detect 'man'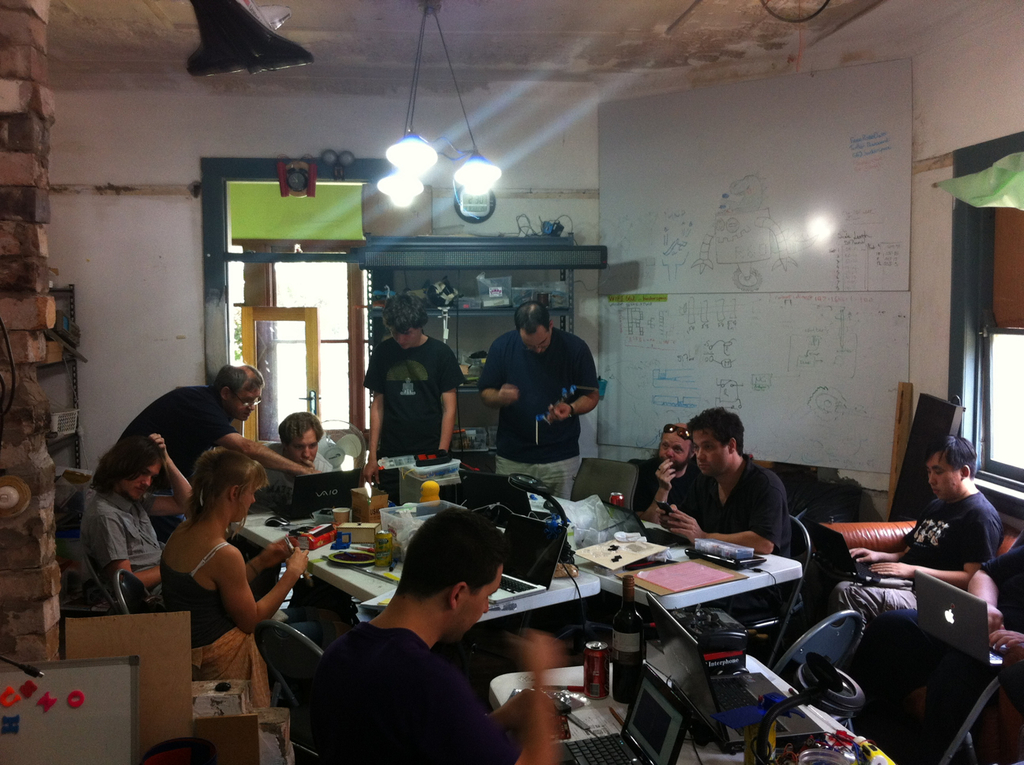
<bbox>476, 303, 622, 483</bbox>
